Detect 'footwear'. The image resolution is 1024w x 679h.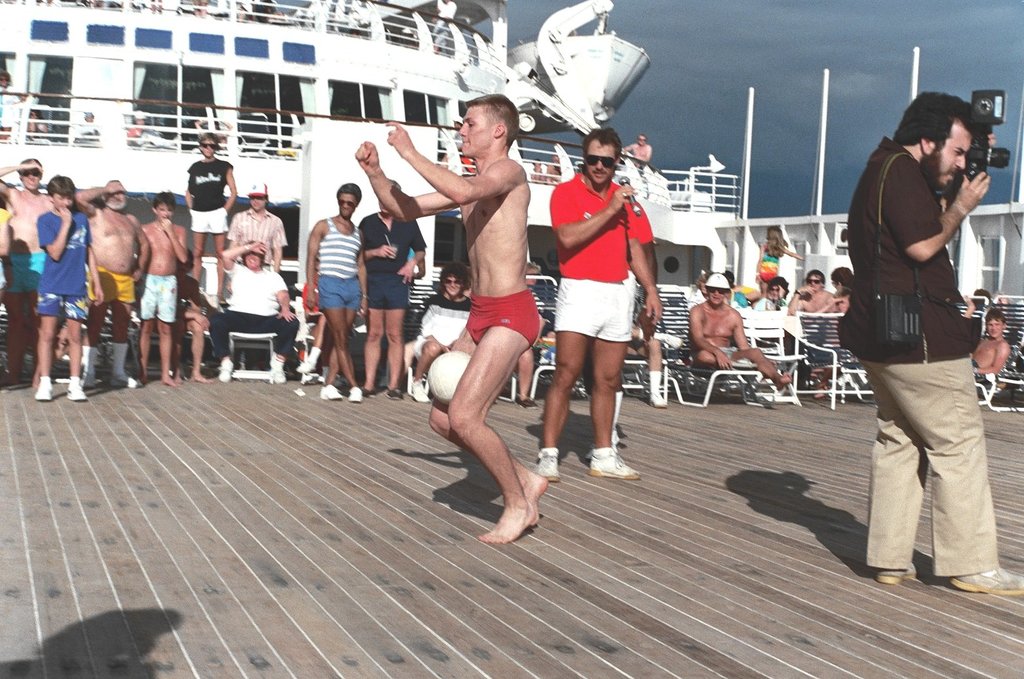
(37,380,52,401).
